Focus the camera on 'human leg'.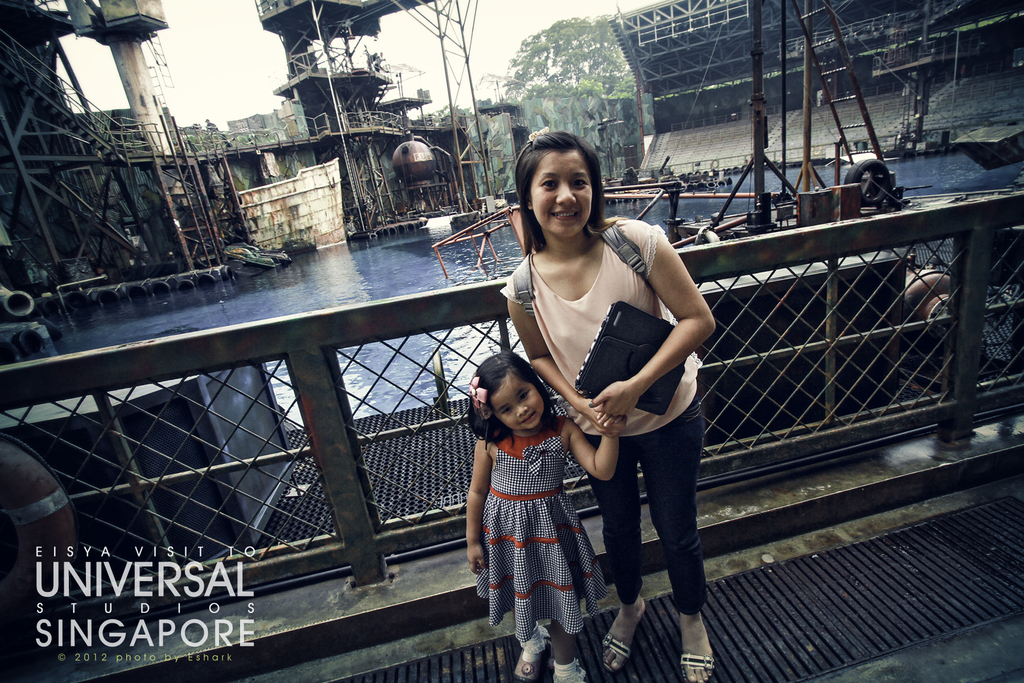
Focus region: rect(506, 623, 543, 678).
